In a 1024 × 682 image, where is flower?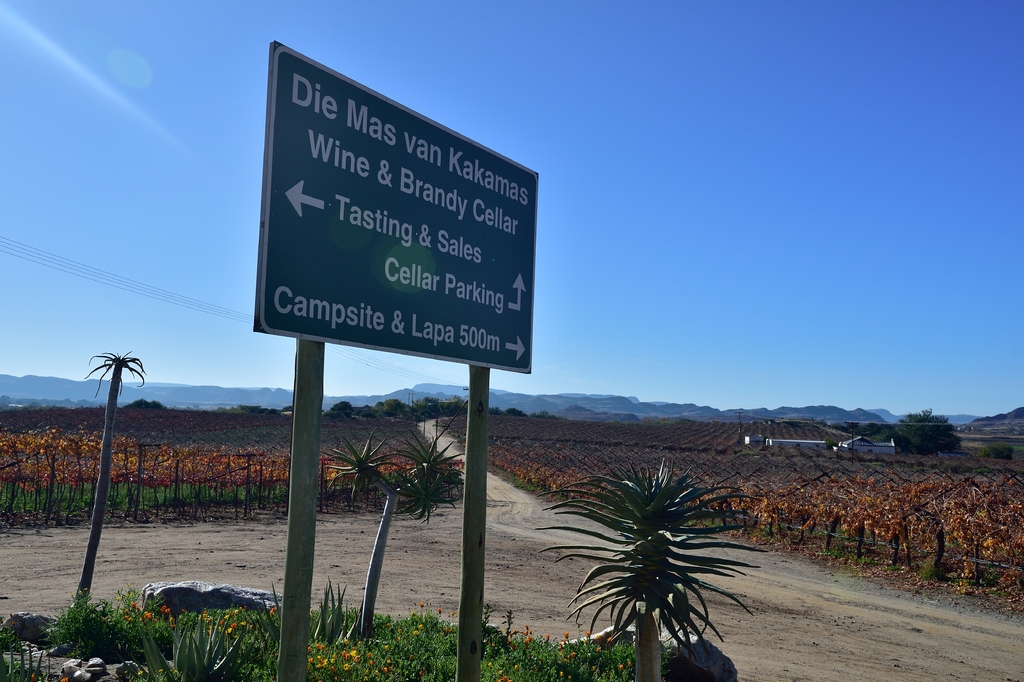
bbox(585, 631, 591, 635).
